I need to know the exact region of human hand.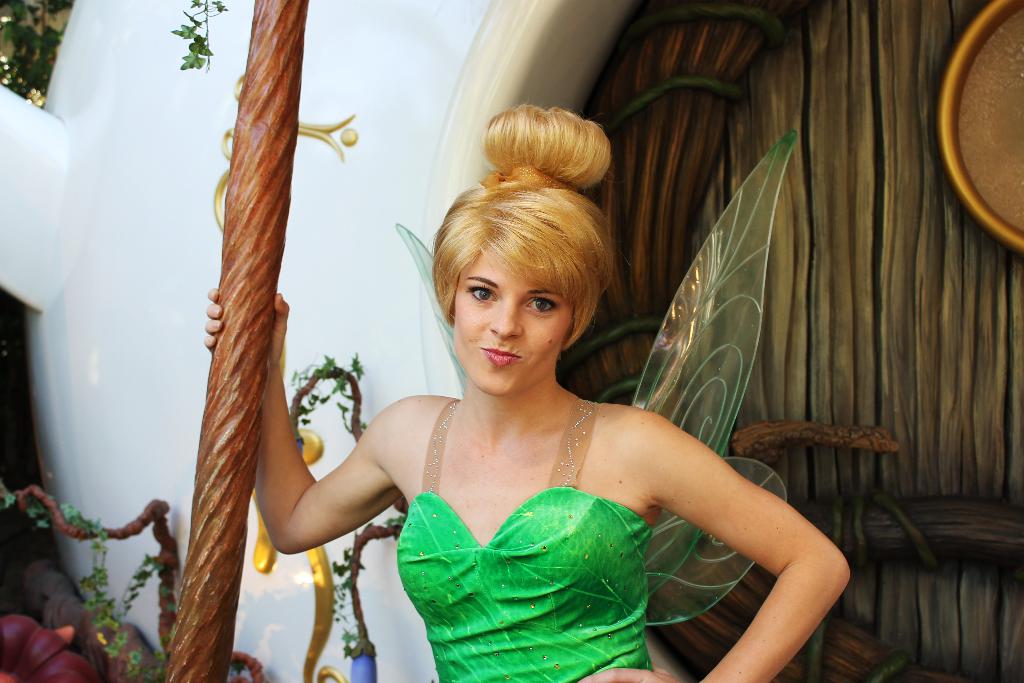
Region: locate(205, 287, 289, 372).
